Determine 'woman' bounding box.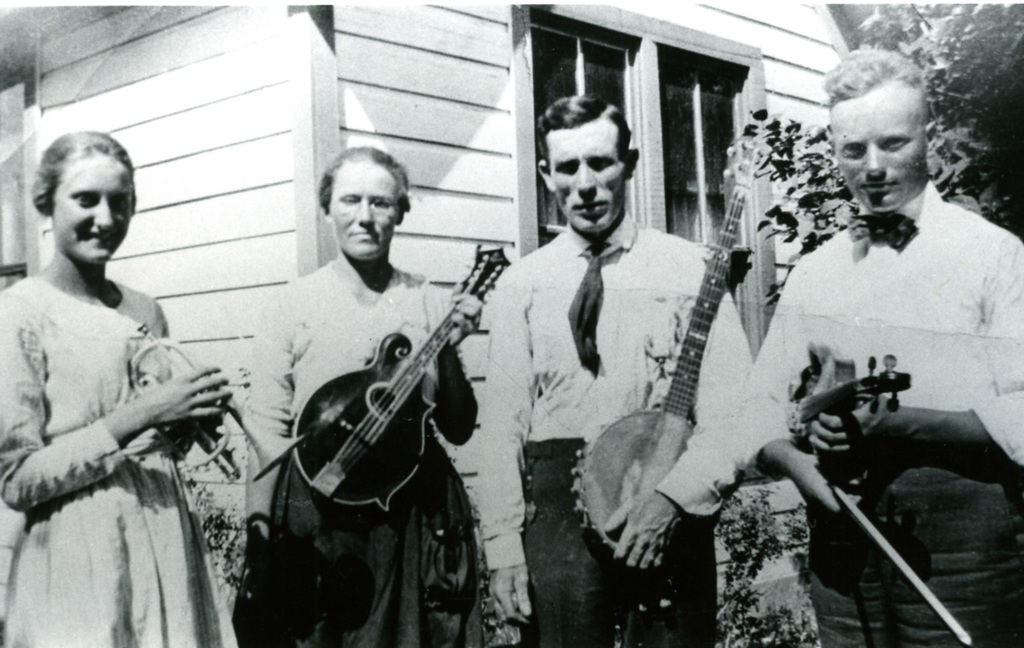
Determined: detection(6, 113, 236, 647).
